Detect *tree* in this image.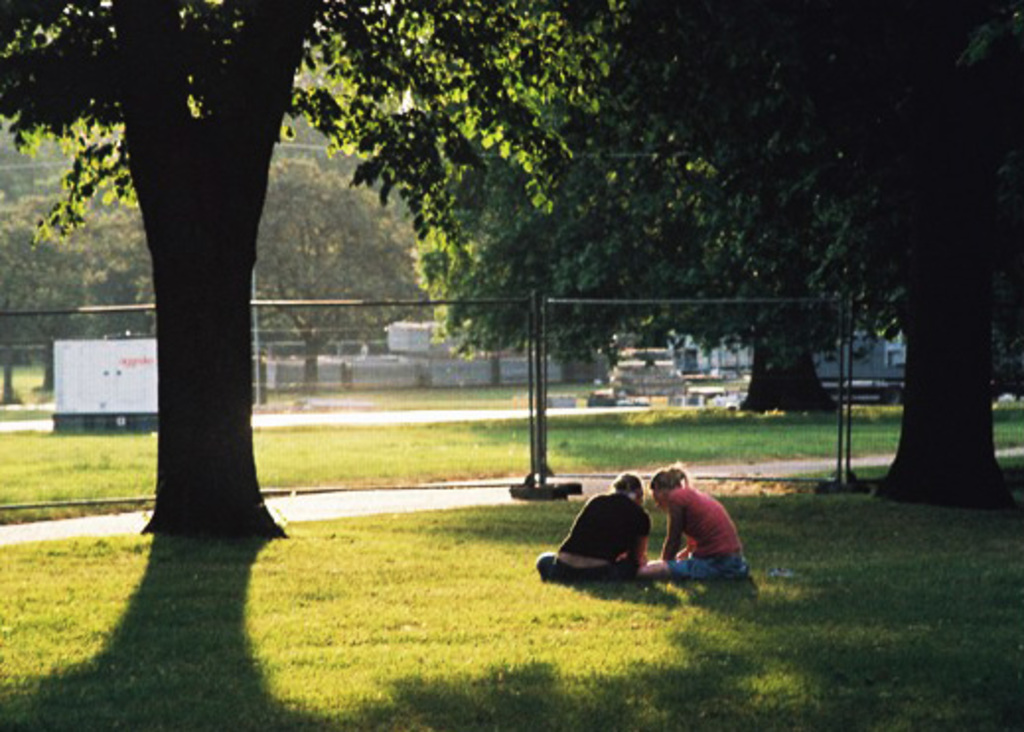
Detection: [442,134,886,414].
